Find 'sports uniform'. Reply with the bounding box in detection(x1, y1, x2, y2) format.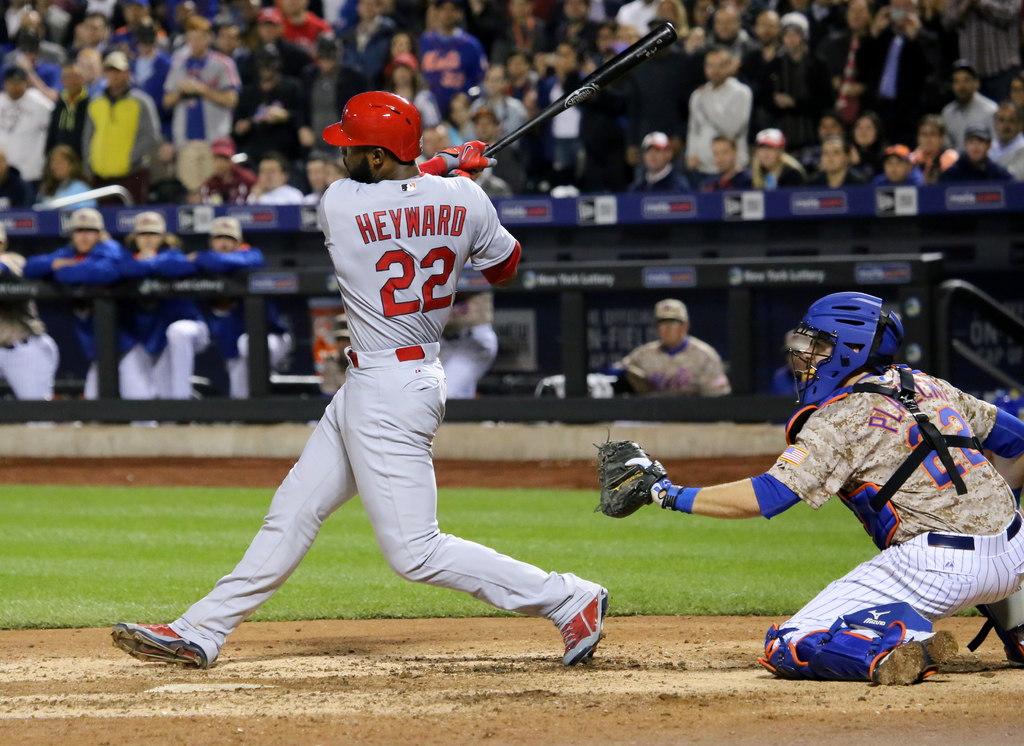
detection(0, 211, 49, 398).
